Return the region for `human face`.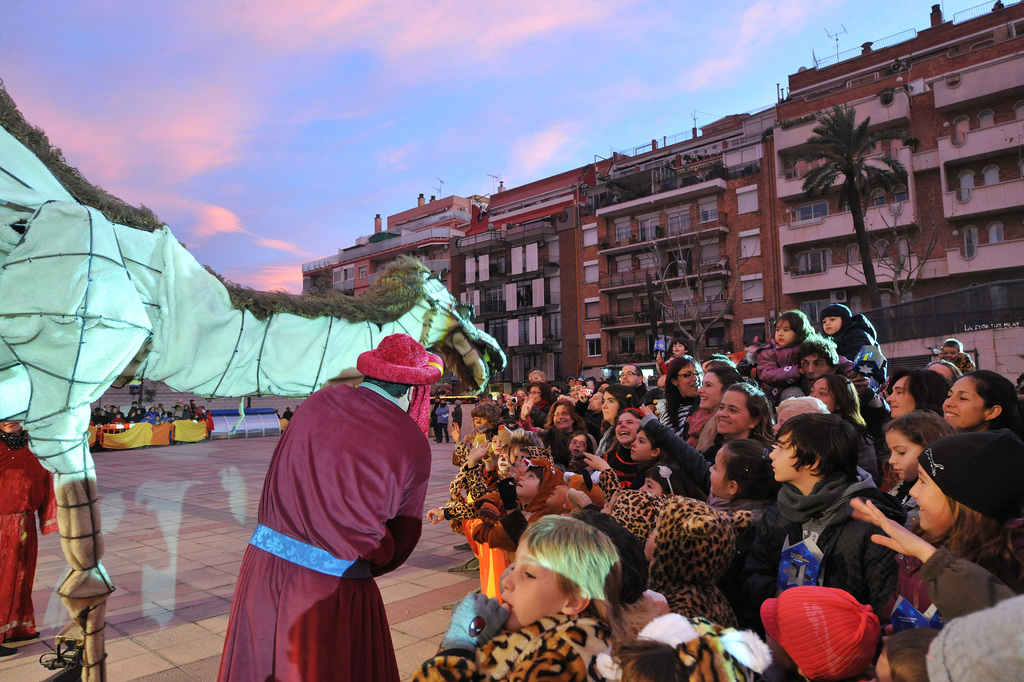
(x1=940, y1=344, x2=959, y2=360).
